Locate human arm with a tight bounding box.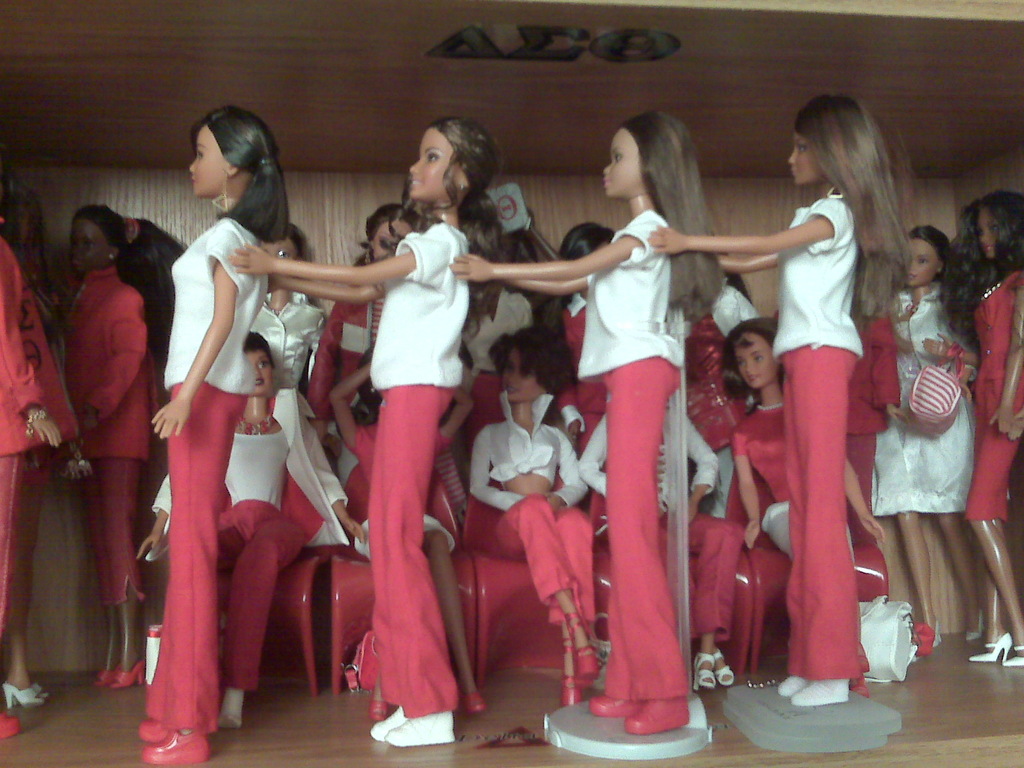
select_region(738, 430, 767, 550).
